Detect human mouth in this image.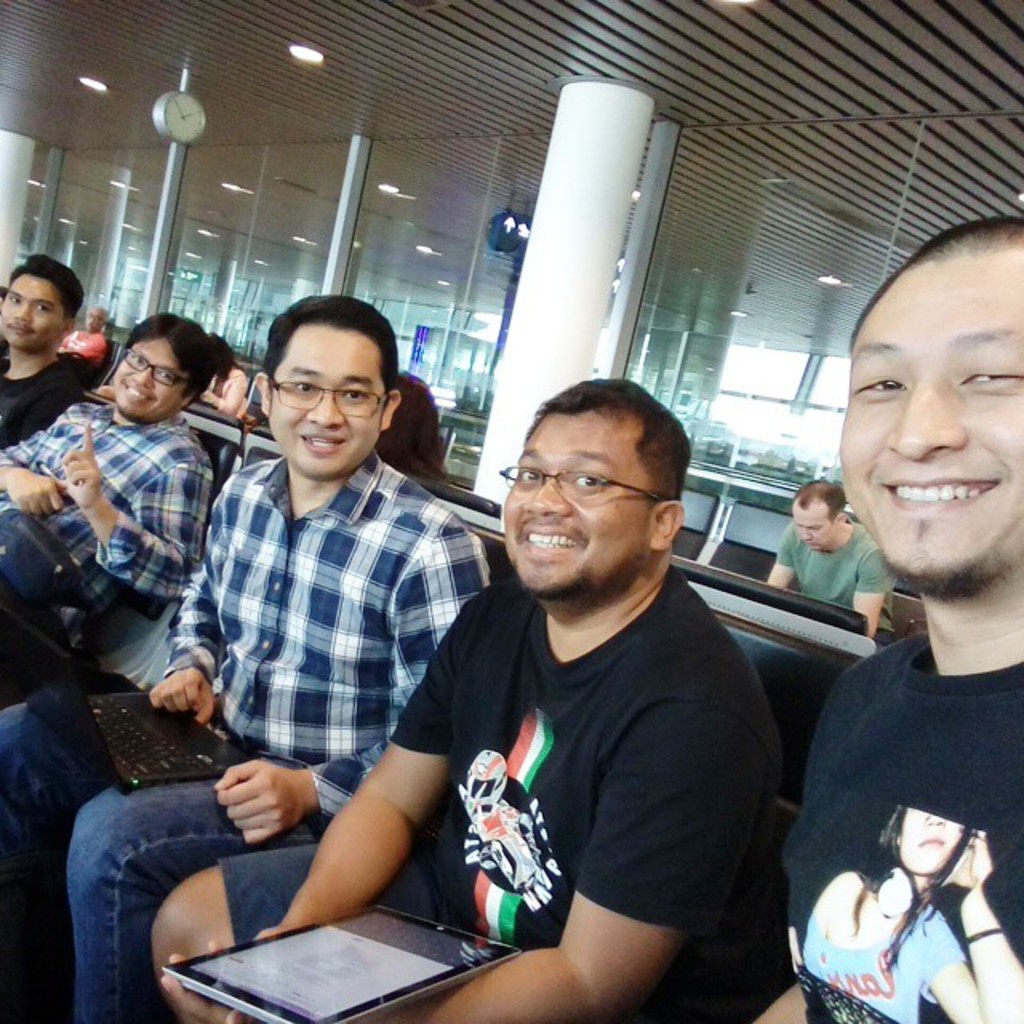
Detection: box(875, 467, 1008, 523).
